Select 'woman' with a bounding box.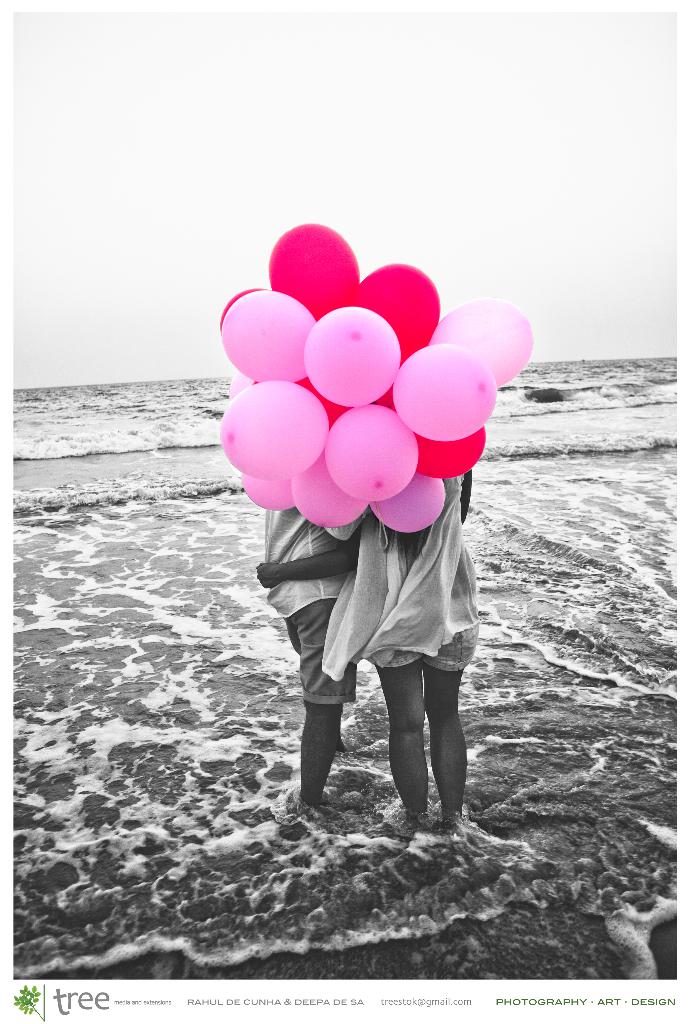
<bbox>248, 458, 490, 842</bbox>.
